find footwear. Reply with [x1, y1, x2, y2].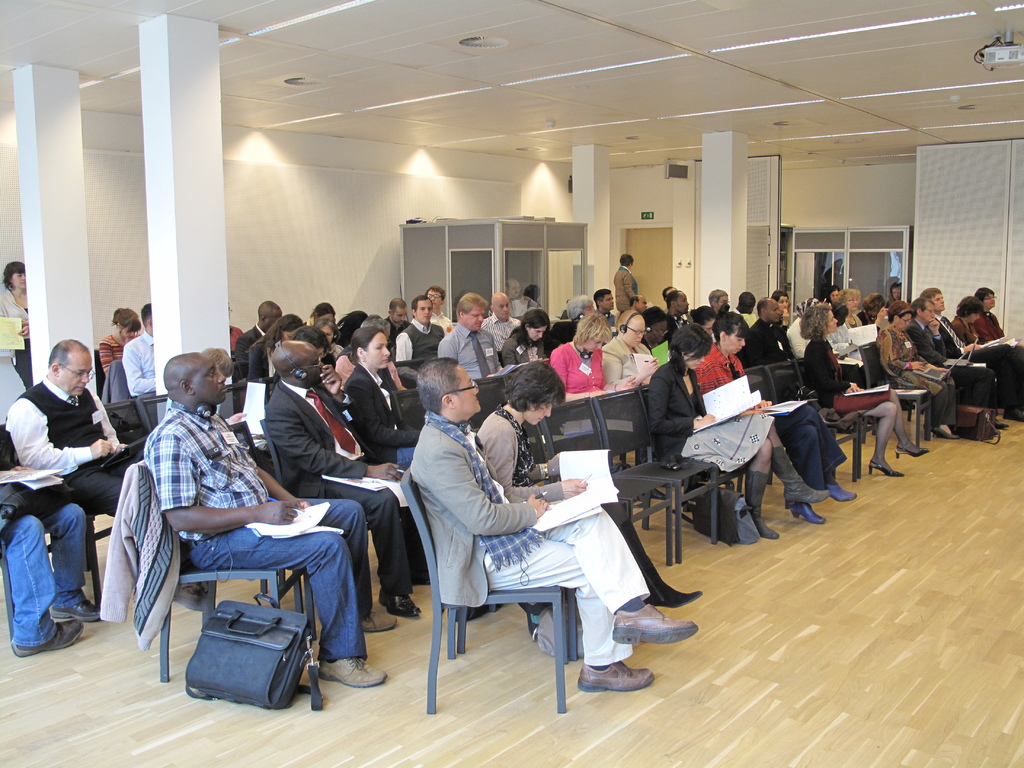
[868, 460, 906, 476].
